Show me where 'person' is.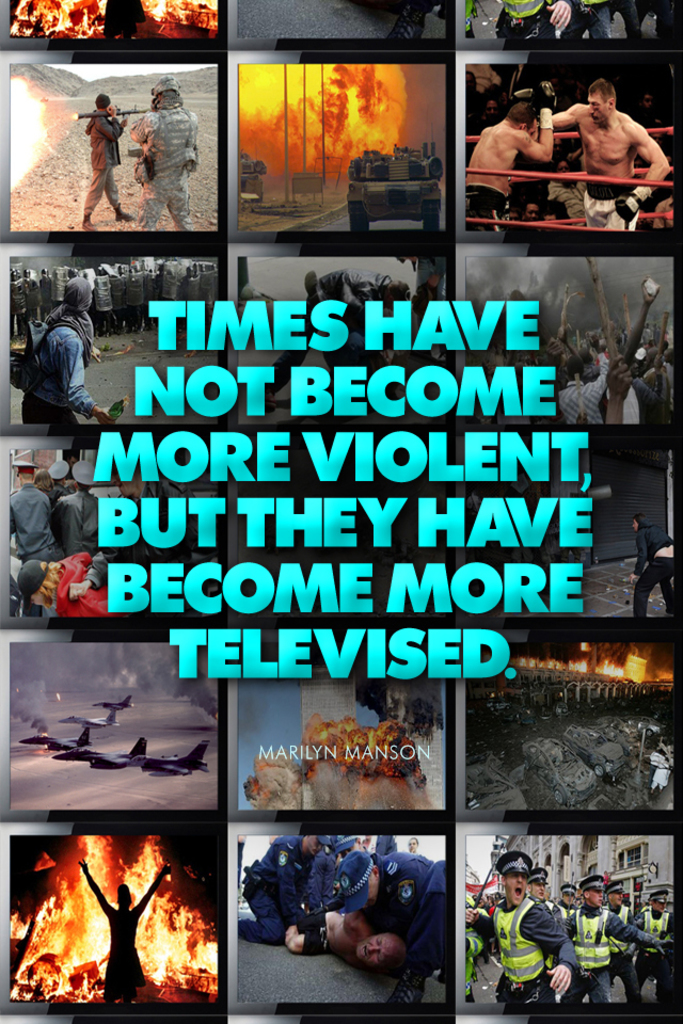
'person' is at [122,94,191,224].
